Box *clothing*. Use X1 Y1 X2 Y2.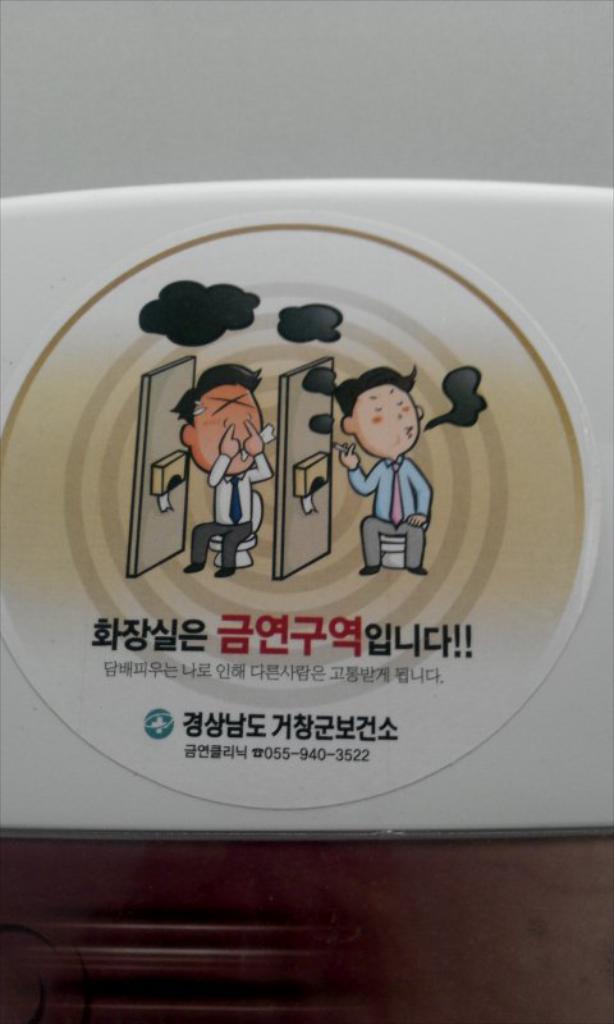
349 461 434 571.
